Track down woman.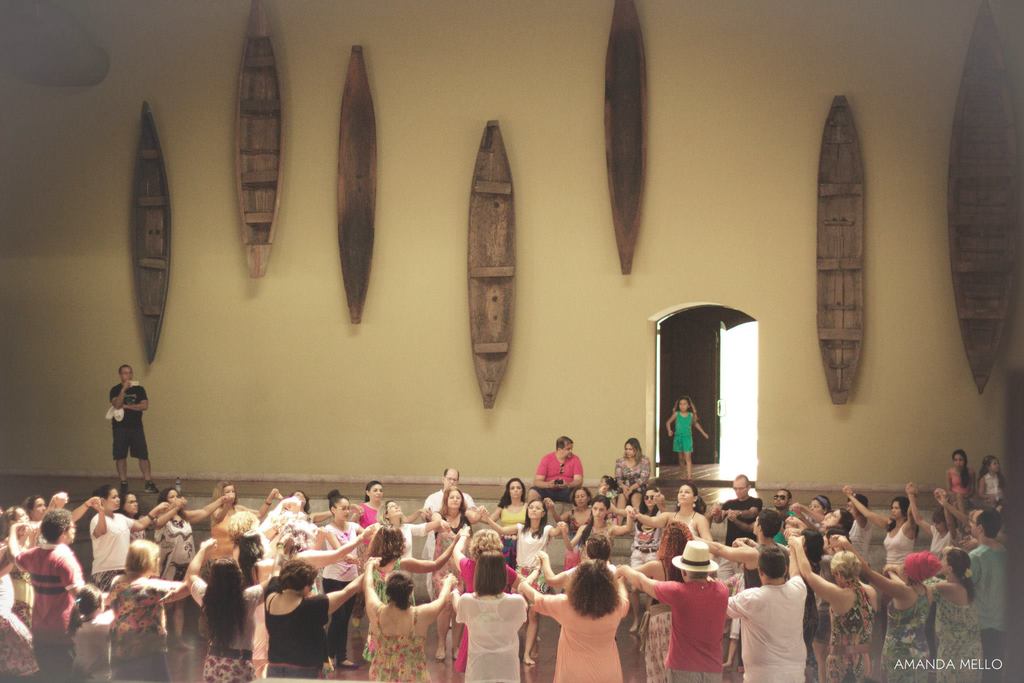
Tracked to locate(831, 531, 938, 682).
